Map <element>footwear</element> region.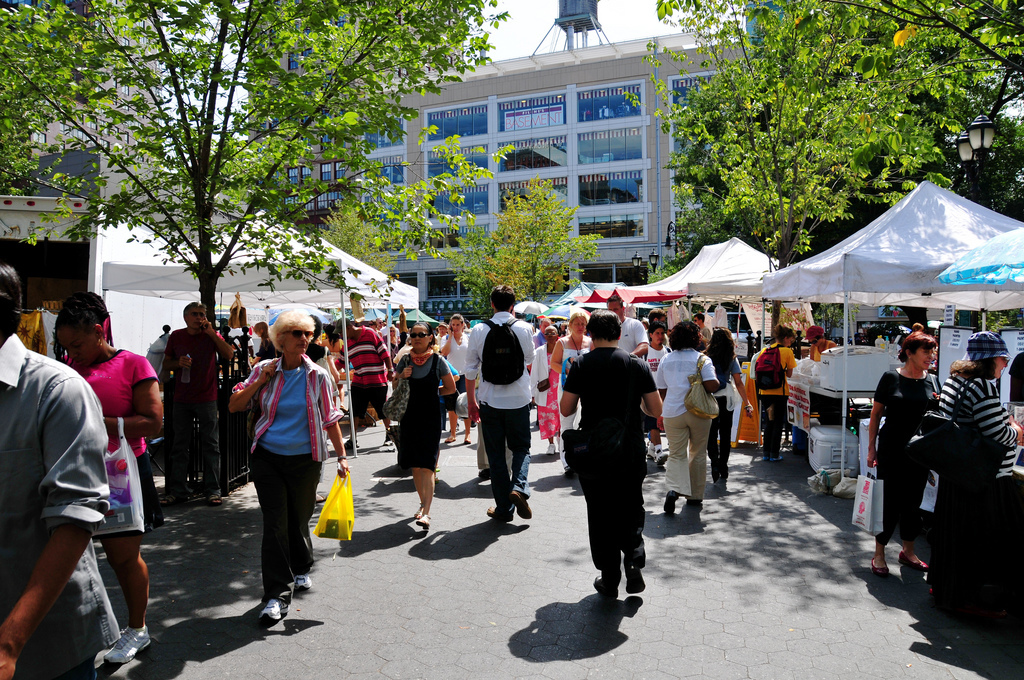
Mapped to Rect(258, 598, 289, 620).
